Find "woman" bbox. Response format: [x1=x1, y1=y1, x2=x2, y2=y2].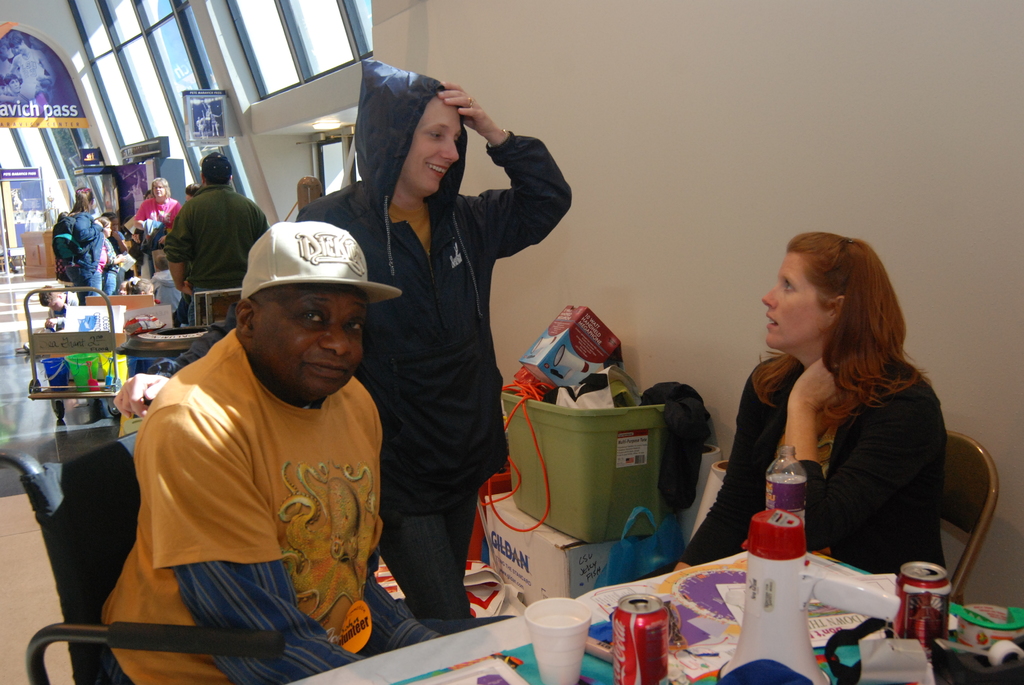
[x1=68, y1=189, x2=101, y2=304].
